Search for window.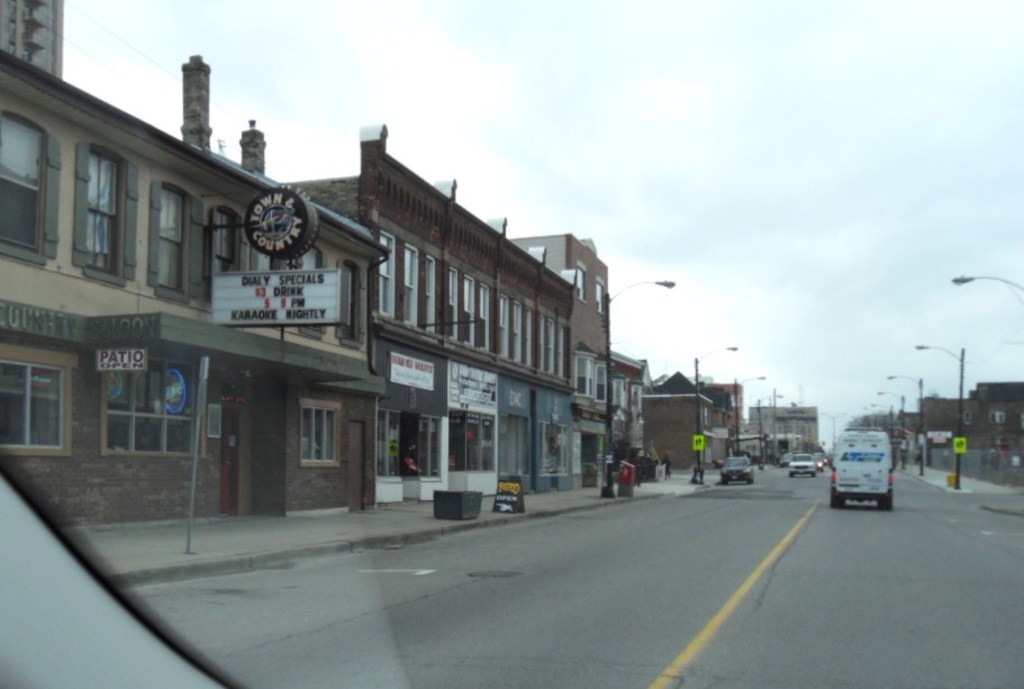
Found at pyautogui.locateOnScreen(210, 205, 246, 284).
